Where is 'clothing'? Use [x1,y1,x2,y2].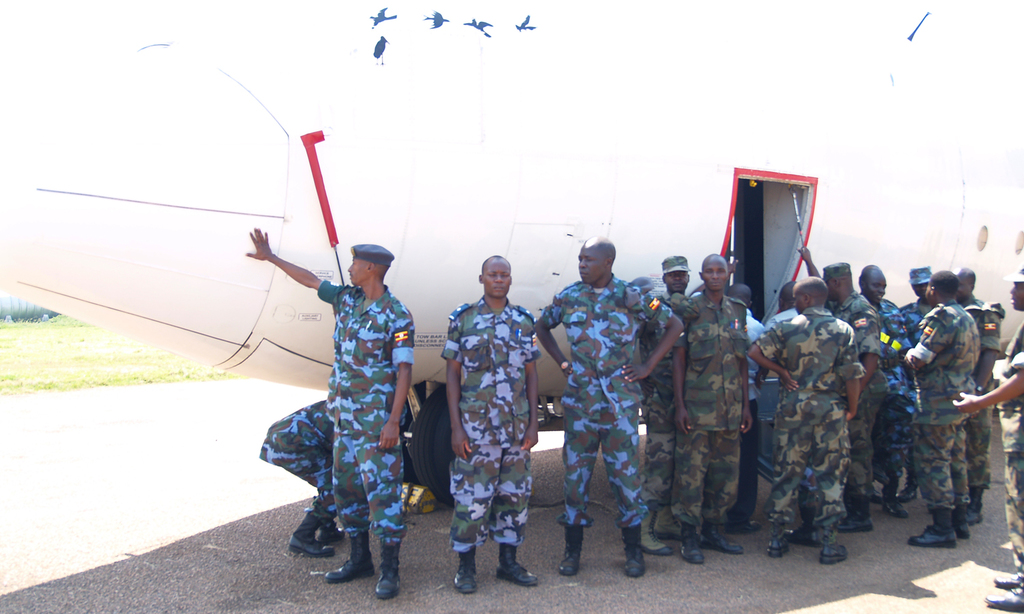
[998,310,1023,583].
